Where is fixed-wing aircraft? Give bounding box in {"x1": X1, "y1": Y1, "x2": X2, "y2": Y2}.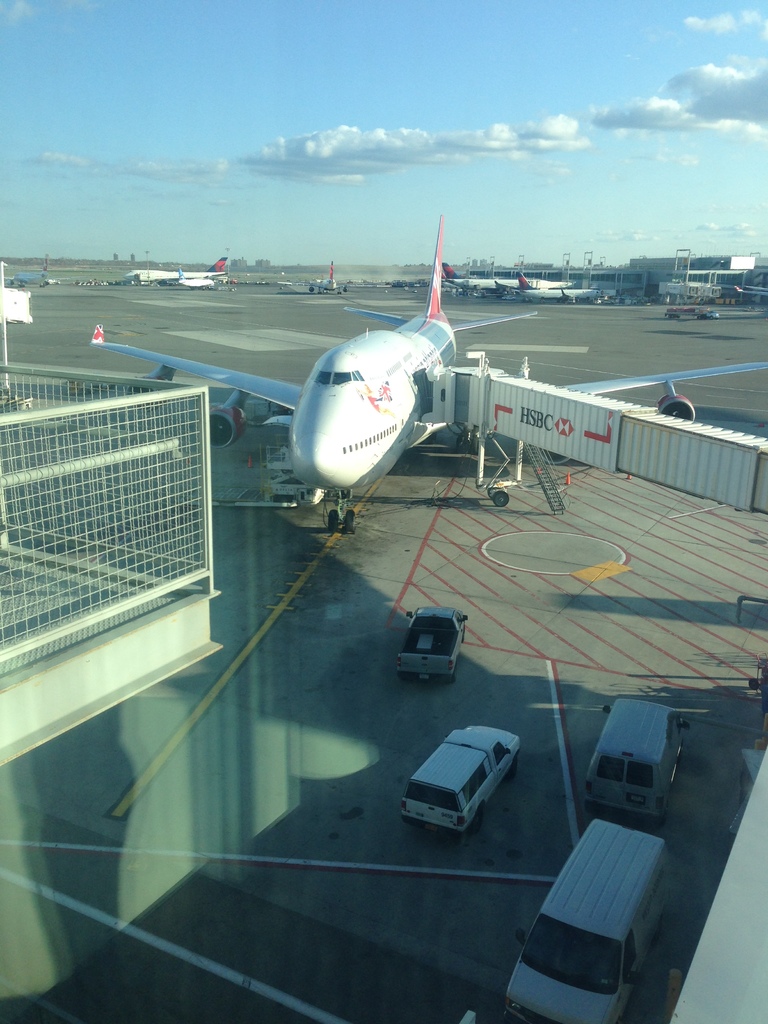
{"x1": 116, "y1": 253, "x2": 230, "y2": 280}.
